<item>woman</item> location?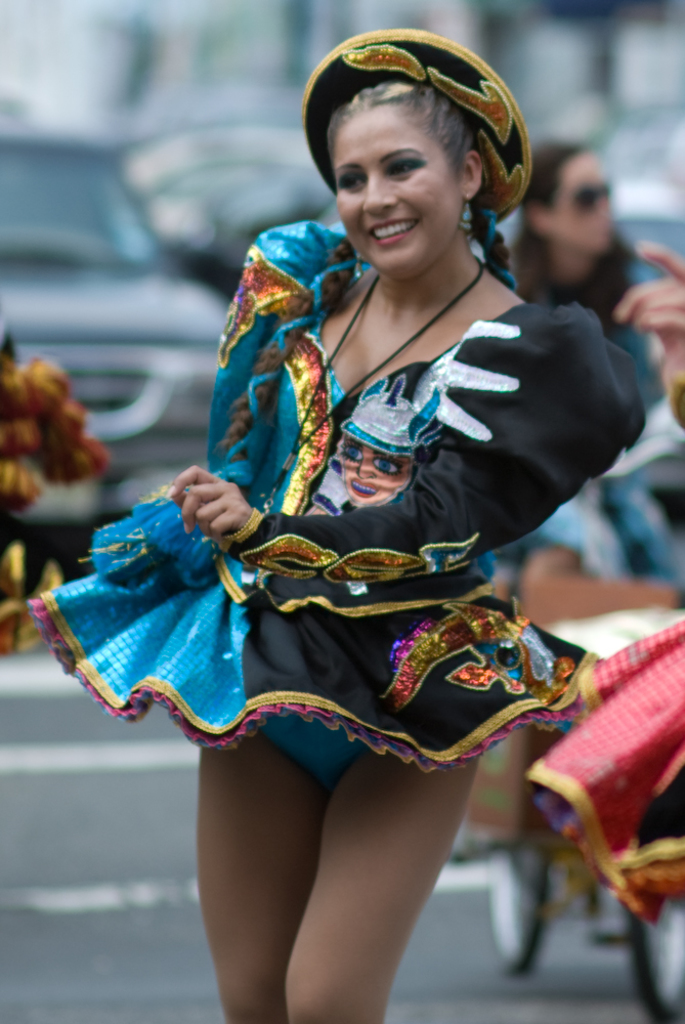
region(83, 30, 640, 837)
